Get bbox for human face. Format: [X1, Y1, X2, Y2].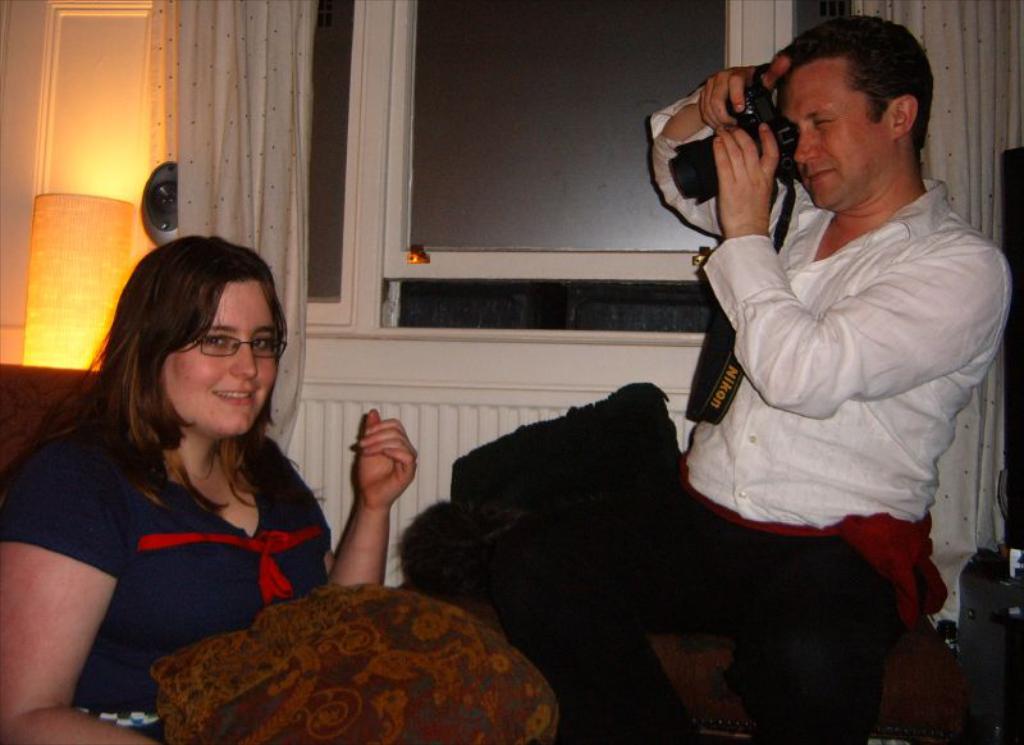
[165, 279, 278, 440].
